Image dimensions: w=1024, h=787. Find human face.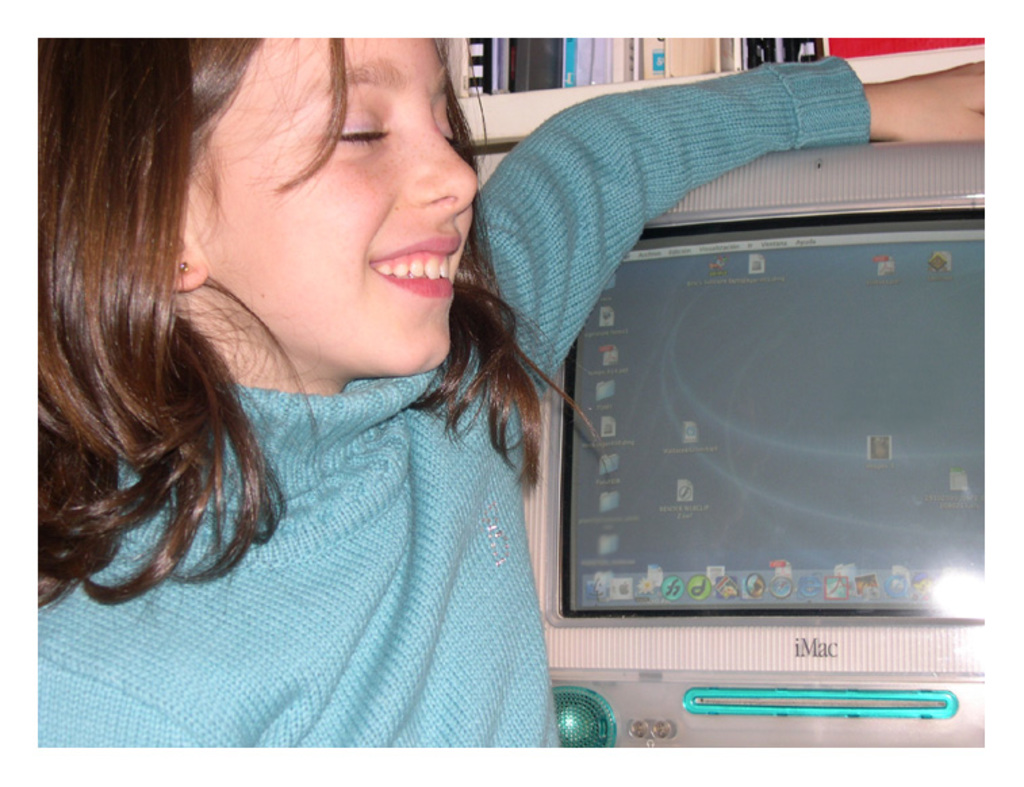
183 39 475 376.
